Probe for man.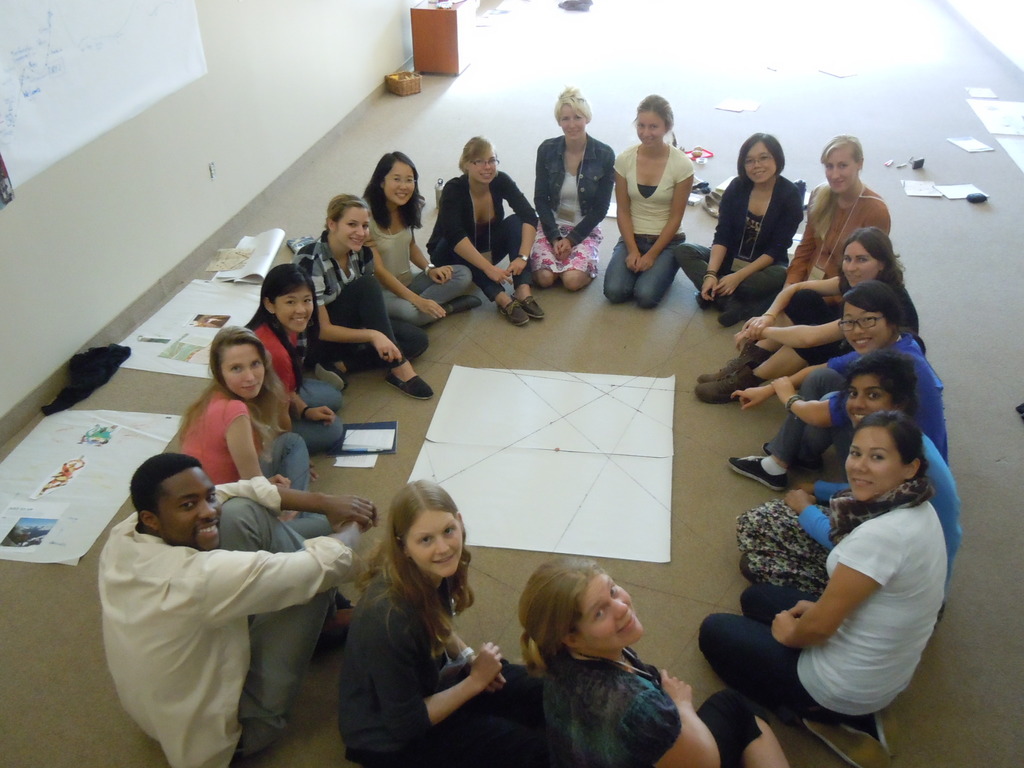
Probe result: bbox=[106, 386, 371, 761].
